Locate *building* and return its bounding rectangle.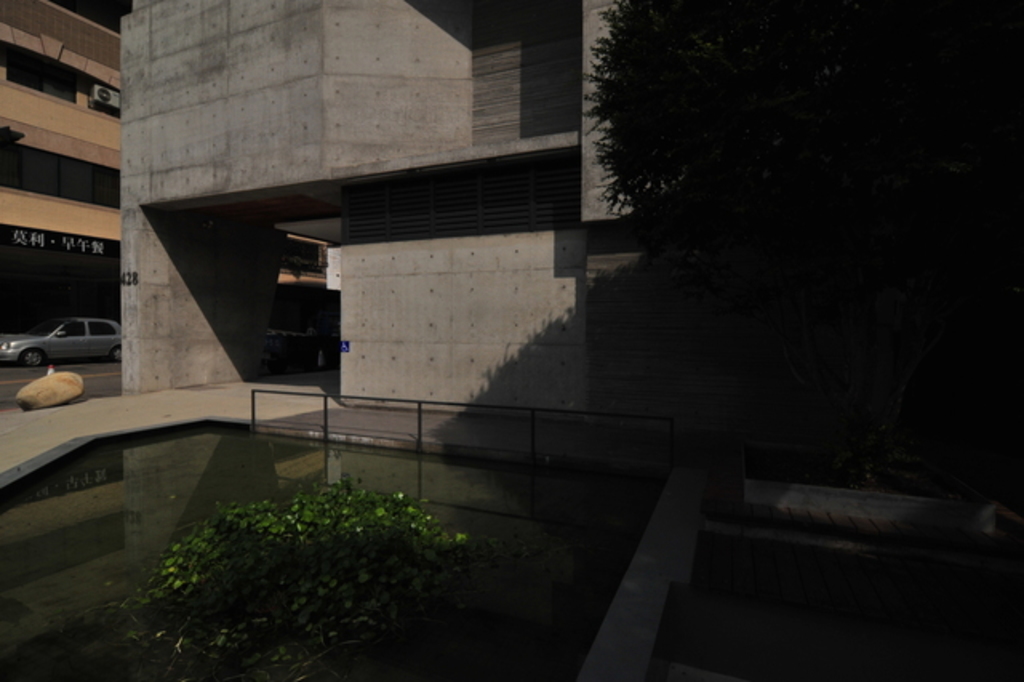
<region>2, 2, 330, 368</region>.
